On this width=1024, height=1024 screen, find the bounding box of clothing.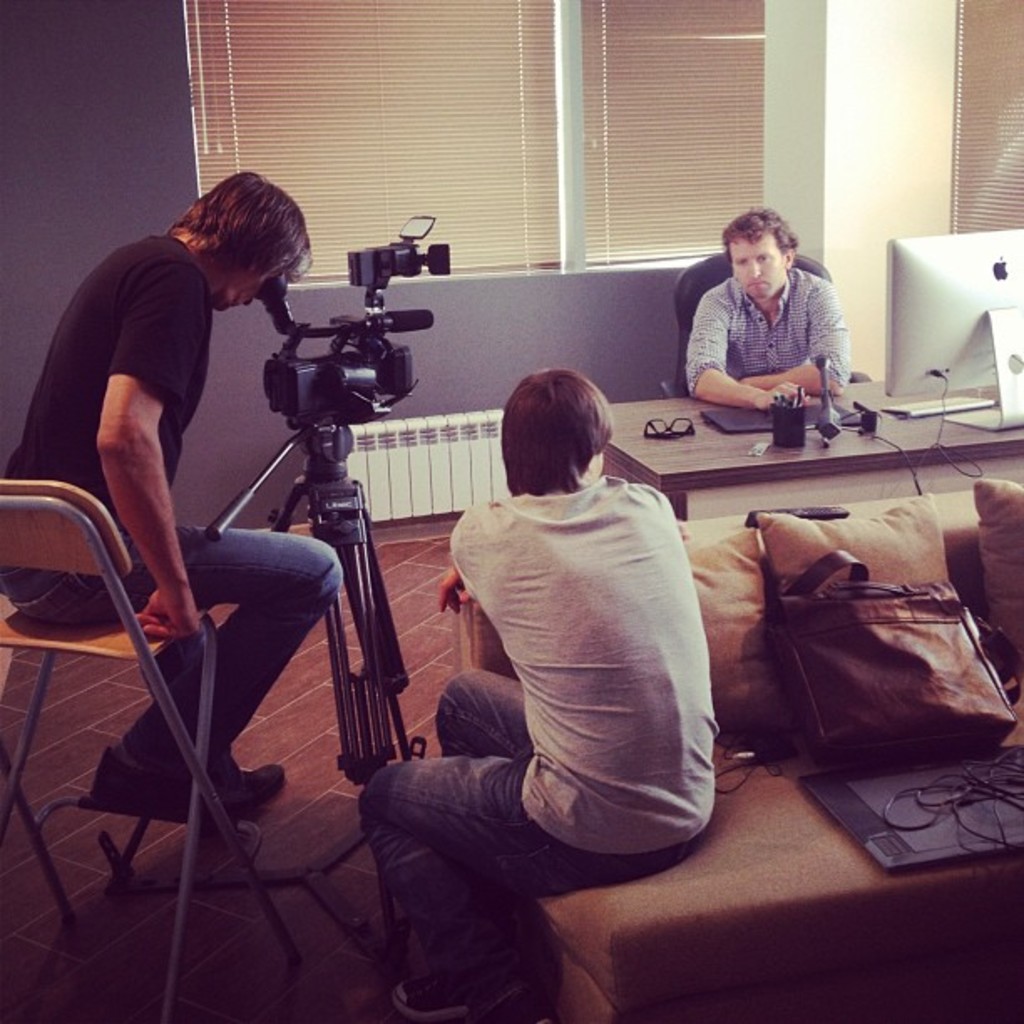
Bounding box: (0, 238, 351, 785).
